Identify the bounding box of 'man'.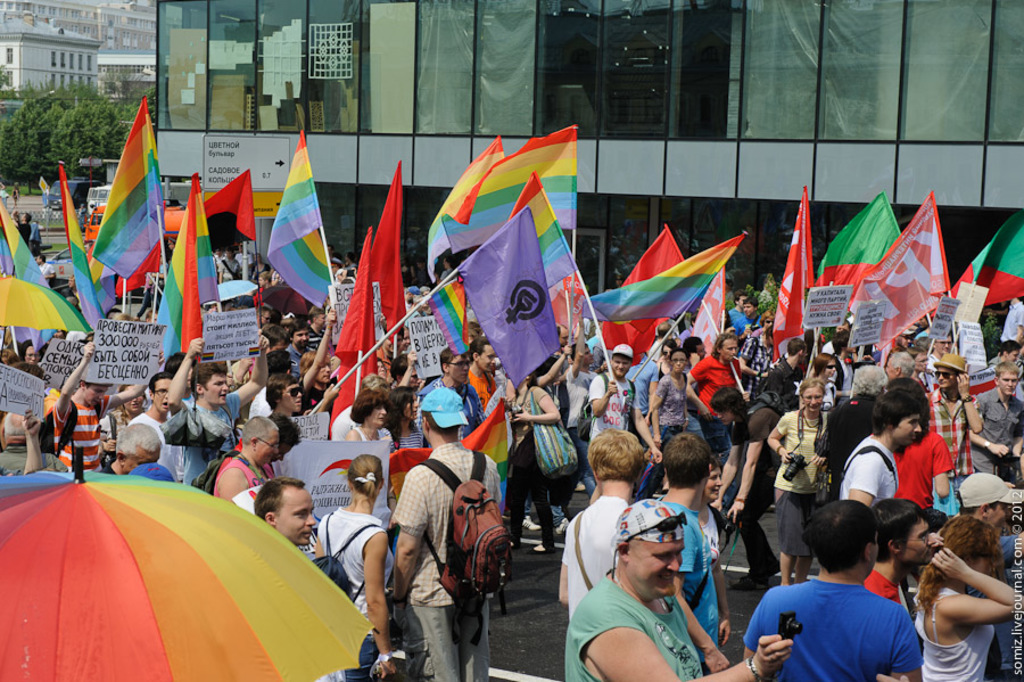
415, 346, 487, 430.
